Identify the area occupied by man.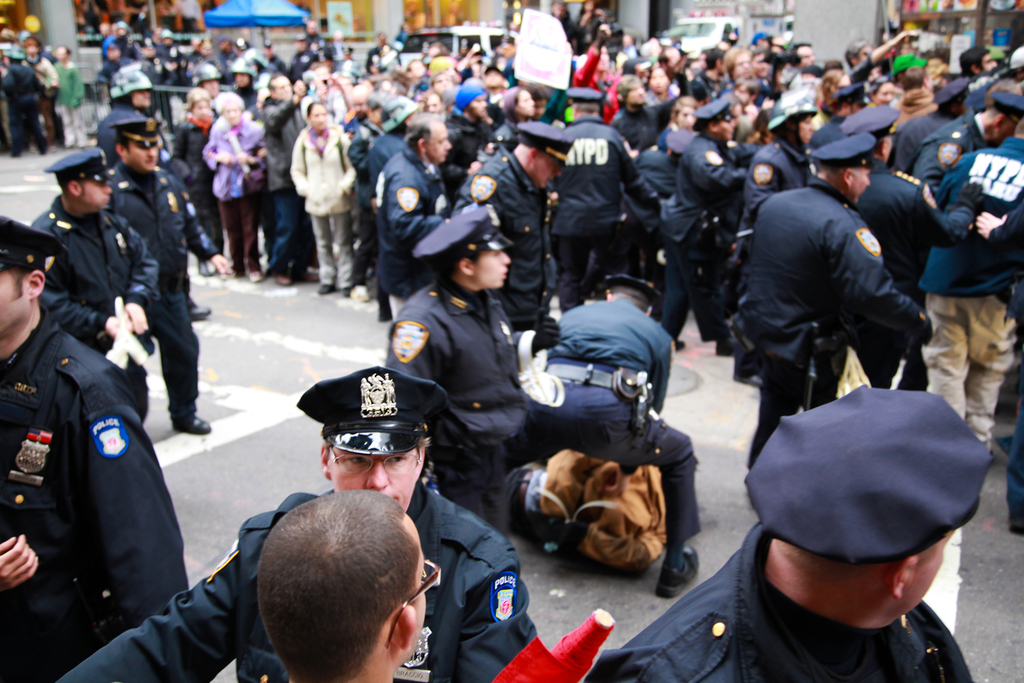
Area: bbox=[100, 117, 213, 434].
